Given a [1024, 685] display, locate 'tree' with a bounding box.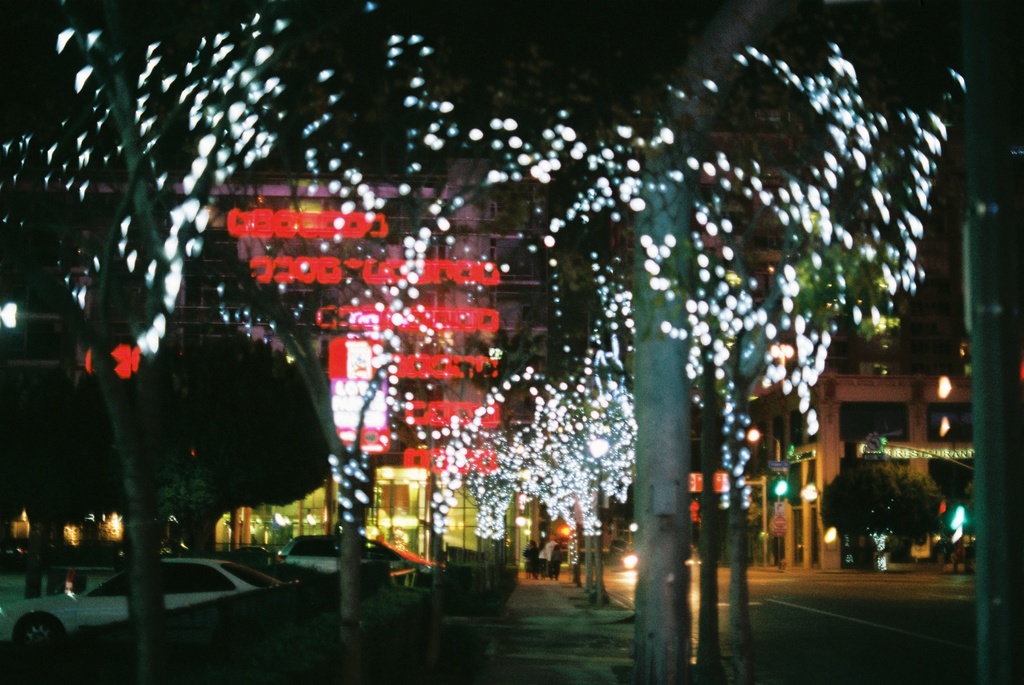
Located: x1=0 y1=0 x2=315 y2=684.
